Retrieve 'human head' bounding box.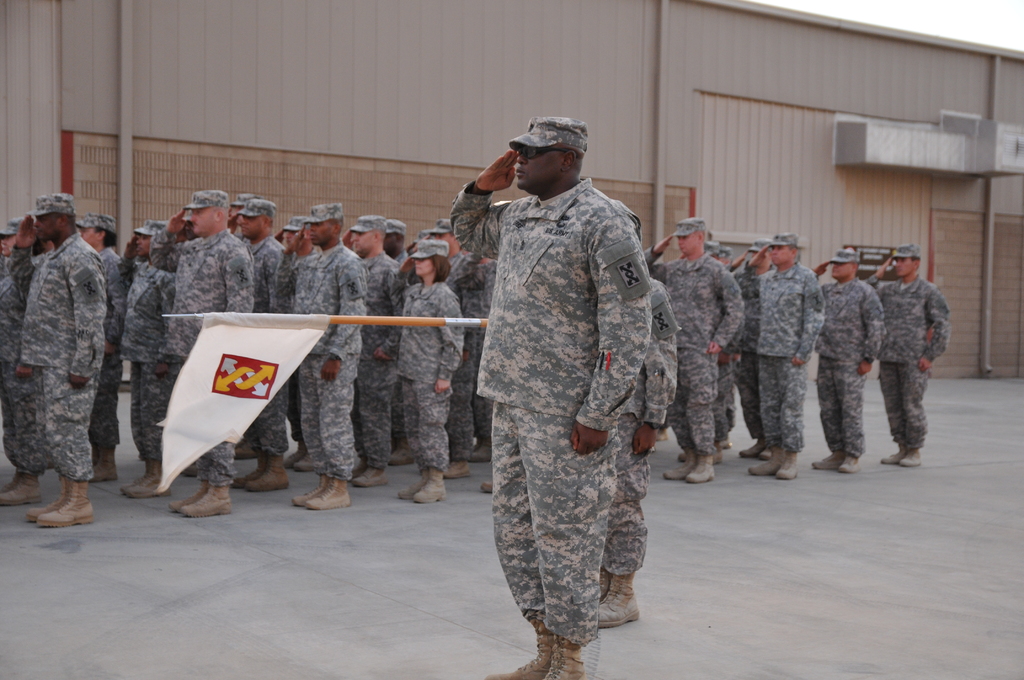
Bounding box: bbox=[895, 244, 923, 280].
